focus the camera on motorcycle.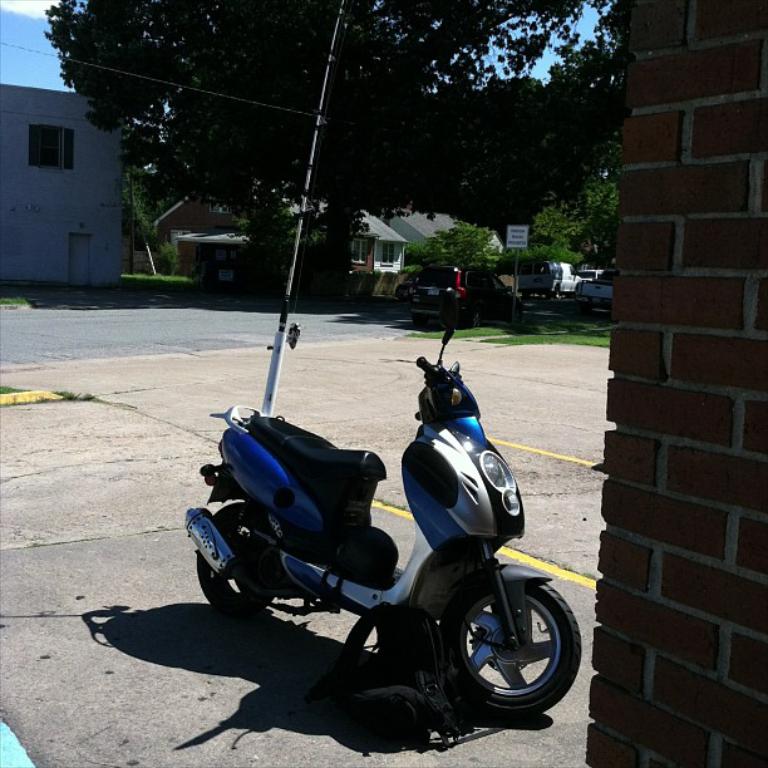
Focus region: (left=183, top=267, right=582, bottom=722).
